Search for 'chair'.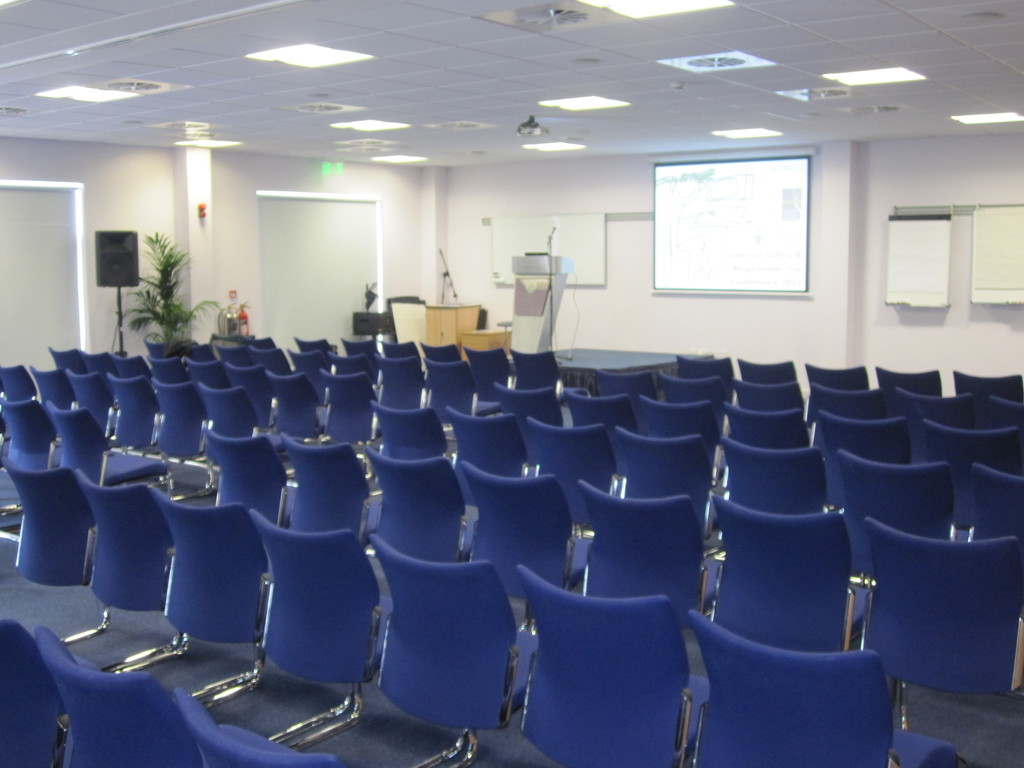
Found at locate(608, 420, 727, 540).
